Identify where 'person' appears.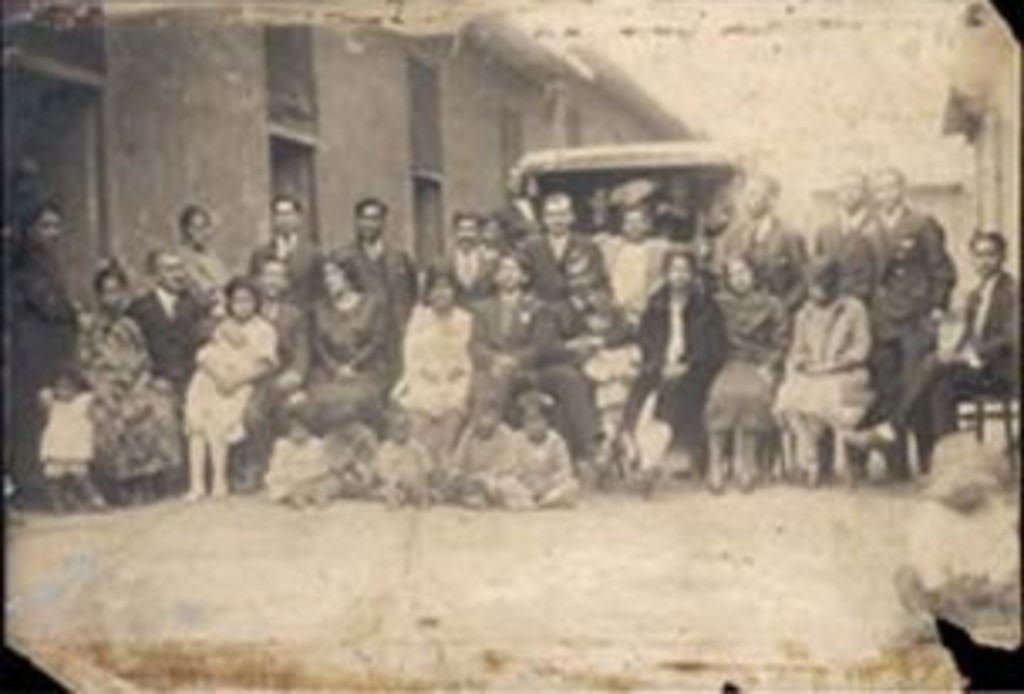
Appears at [left=374, top=404, right=441, bottom=499].
